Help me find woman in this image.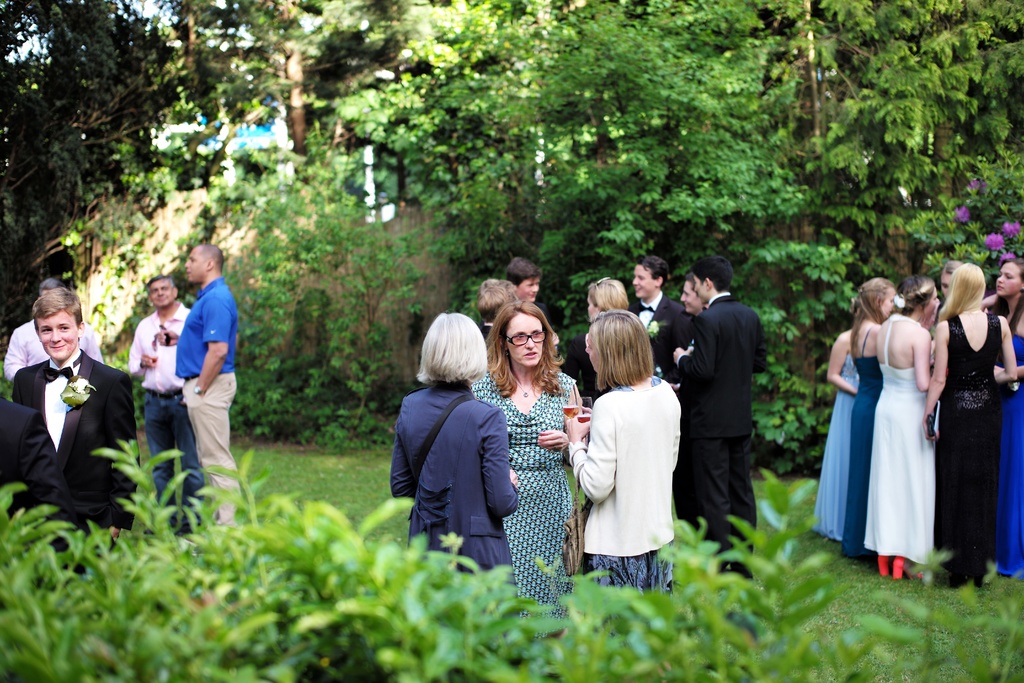
Found it: x1=465, y1=299, x2=589, y2=619.
